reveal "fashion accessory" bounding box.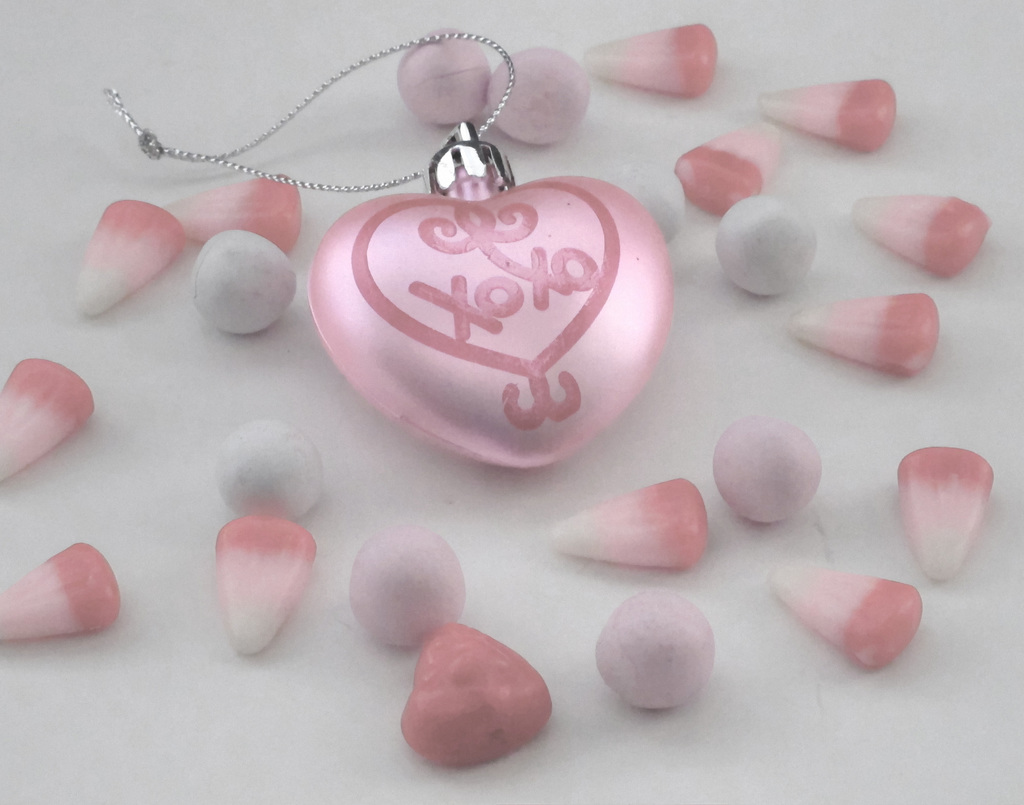
Revealed: <box>77,193,185,314</box>.
